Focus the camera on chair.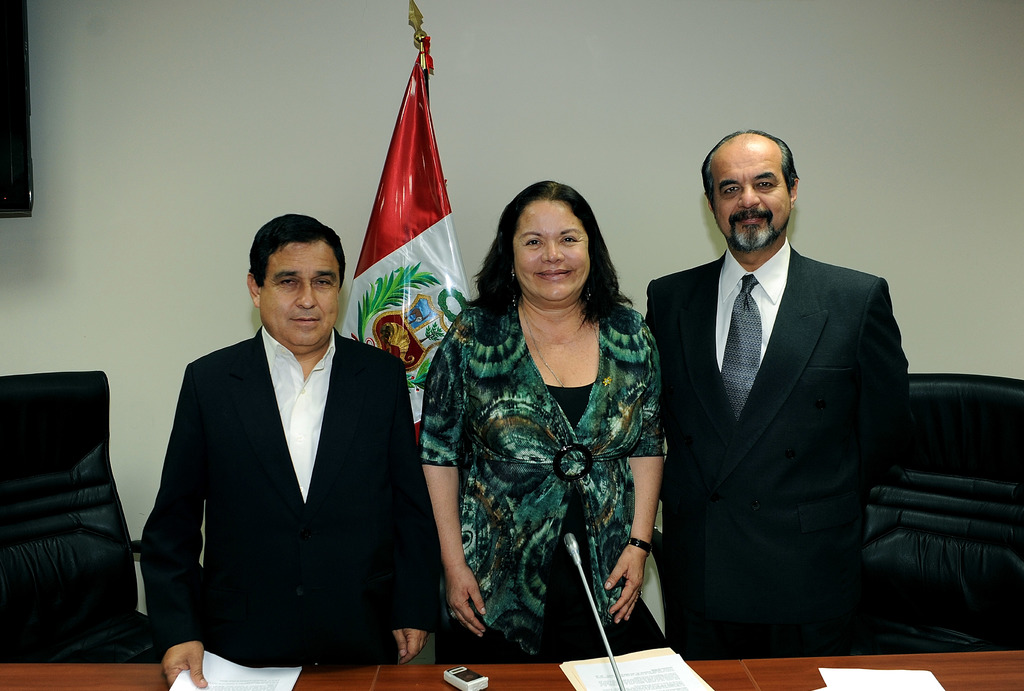
Focus region: (x1=850, y1=364, x2=1023, y2=667).
